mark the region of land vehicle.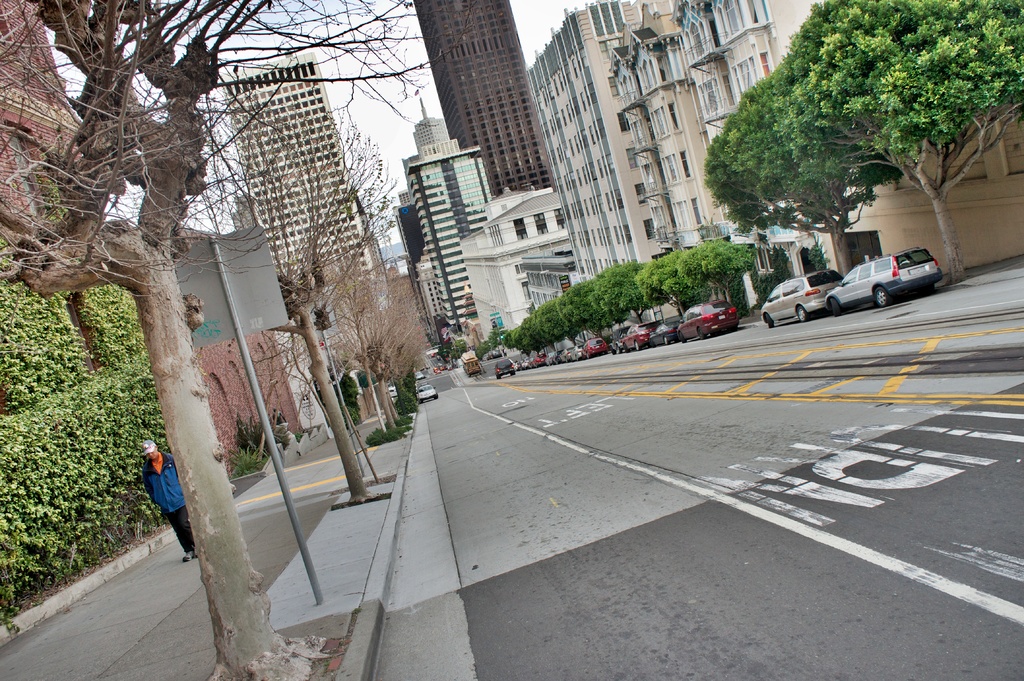
Region: 832,237,954,306.
